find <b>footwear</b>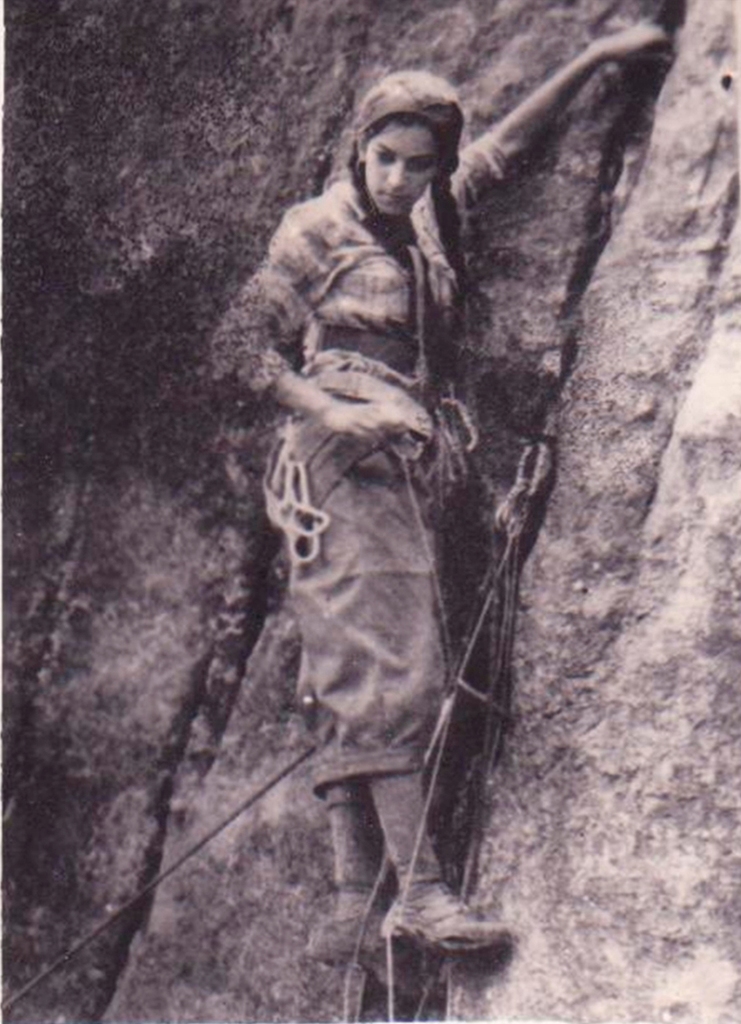
l=375, t=878, r=514, b=959
